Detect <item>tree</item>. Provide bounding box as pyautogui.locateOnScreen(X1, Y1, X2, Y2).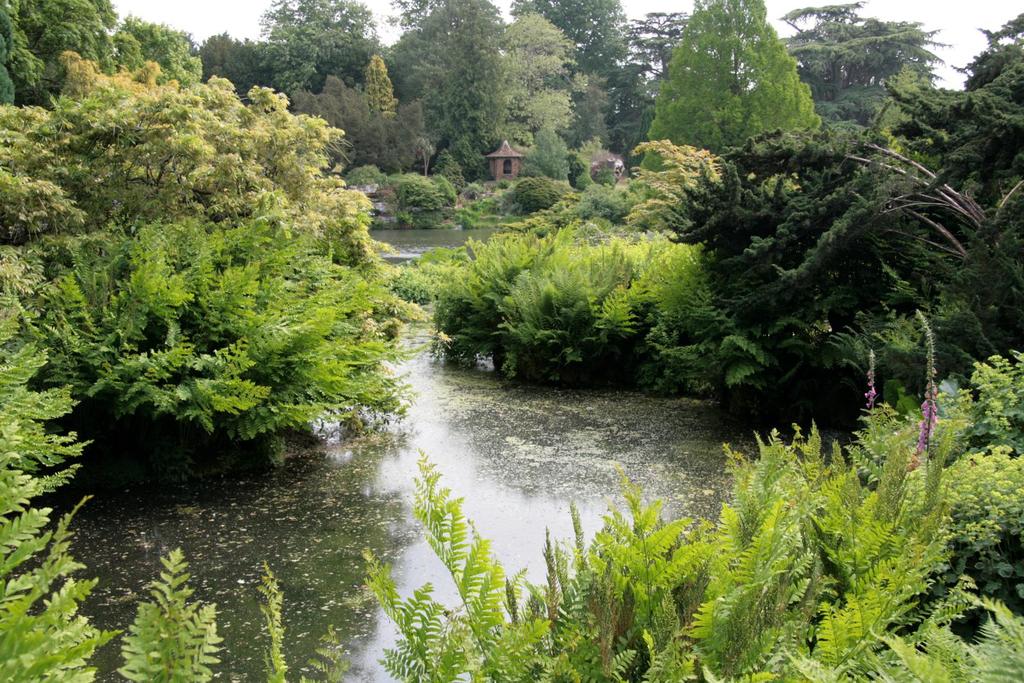
pyautogui.locateOnScreen(668, 15, 1023, 346).
